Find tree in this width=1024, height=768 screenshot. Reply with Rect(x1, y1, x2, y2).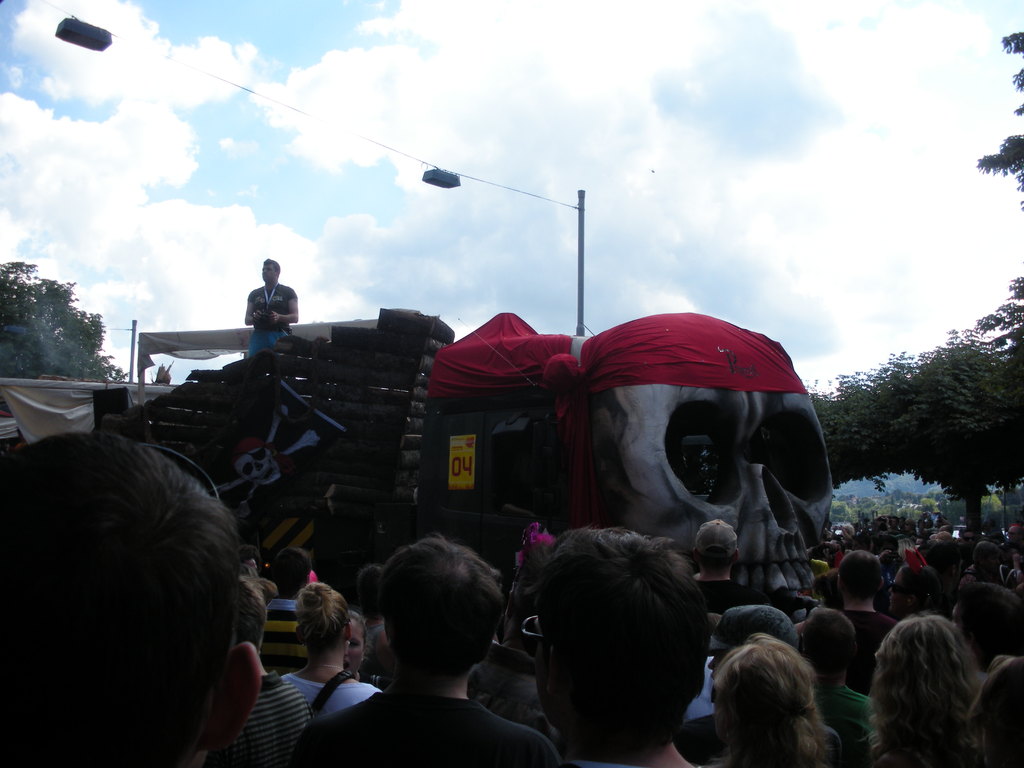
Rect(812, 267, 1023, 497).
